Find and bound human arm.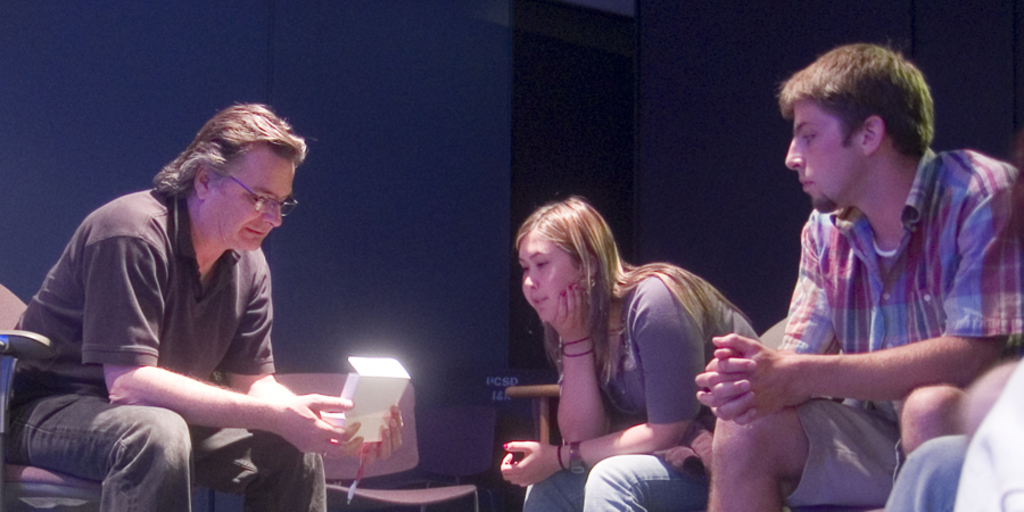
Bound: detection(73, 209, 364, 446).
